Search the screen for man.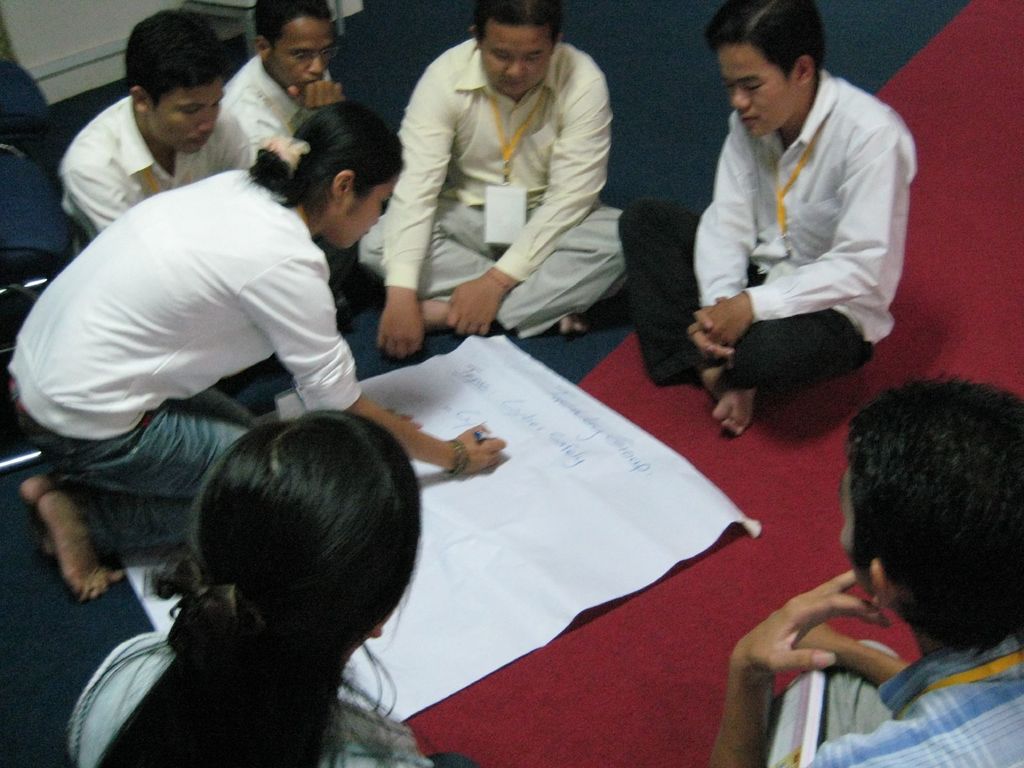
Found at l=222, t=0, r=341, b=163.
